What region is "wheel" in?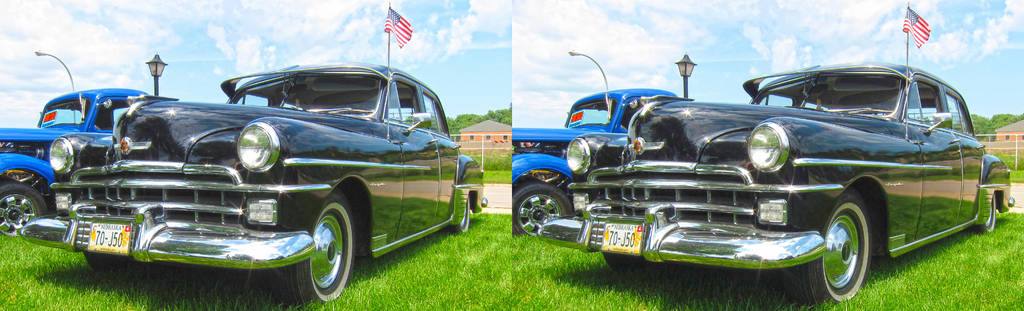
(x1=968, y1=190, x2=1007, y2=237).
